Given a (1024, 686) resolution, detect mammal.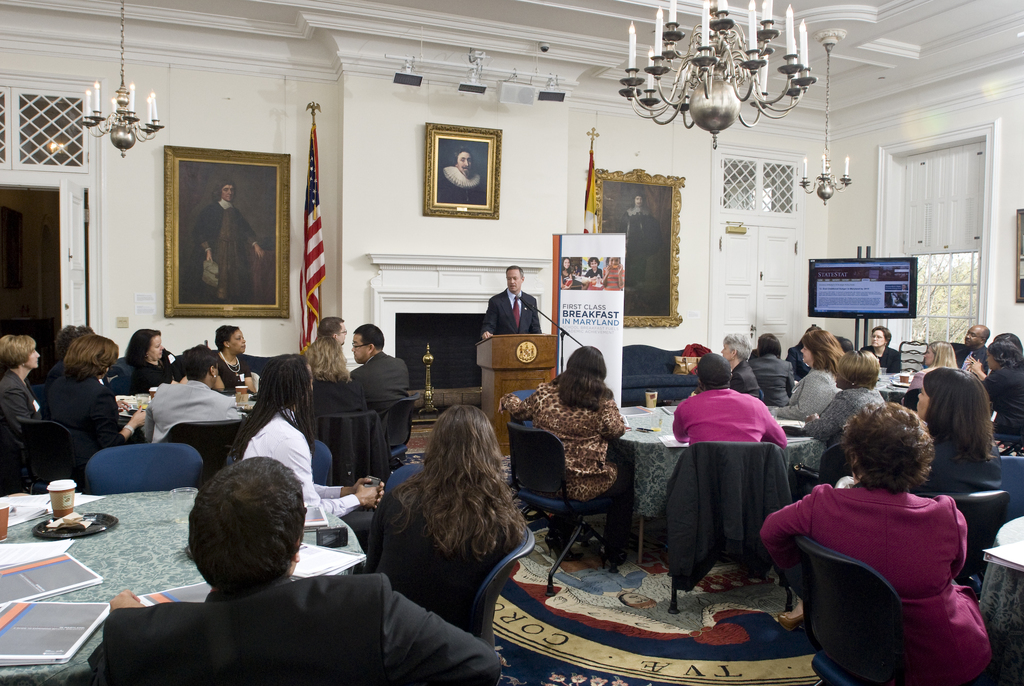
<bbox>196, 179, 260, 297</bbox>.
